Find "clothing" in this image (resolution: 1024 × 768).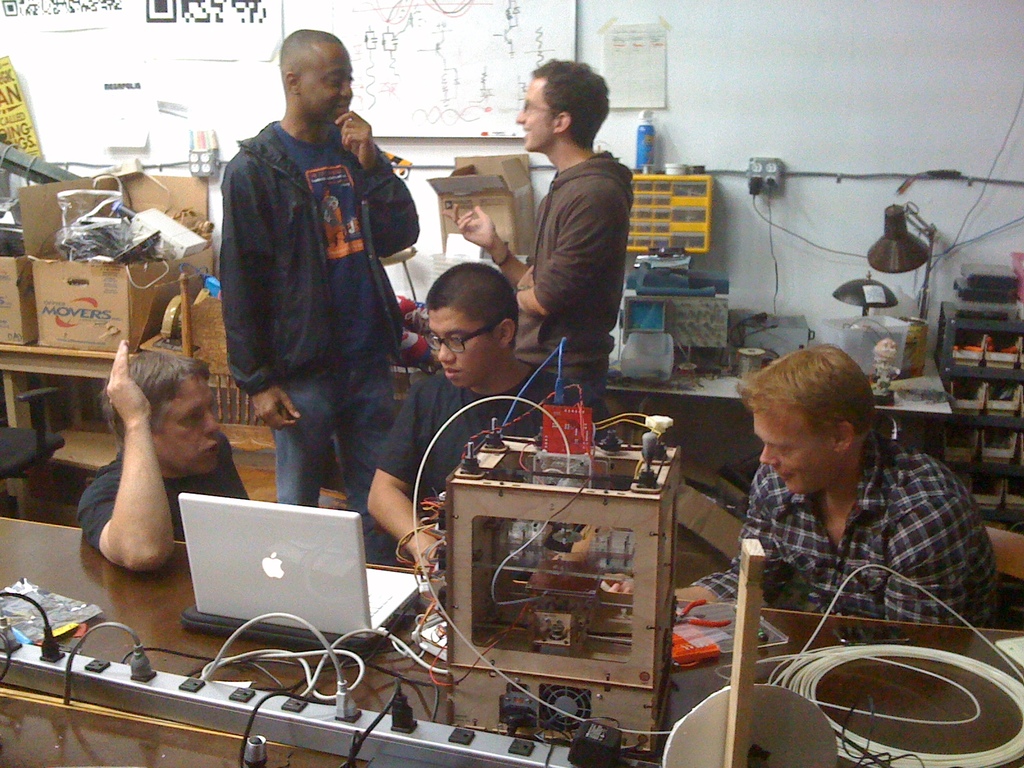
bbox(528, 152, 637, 377).
